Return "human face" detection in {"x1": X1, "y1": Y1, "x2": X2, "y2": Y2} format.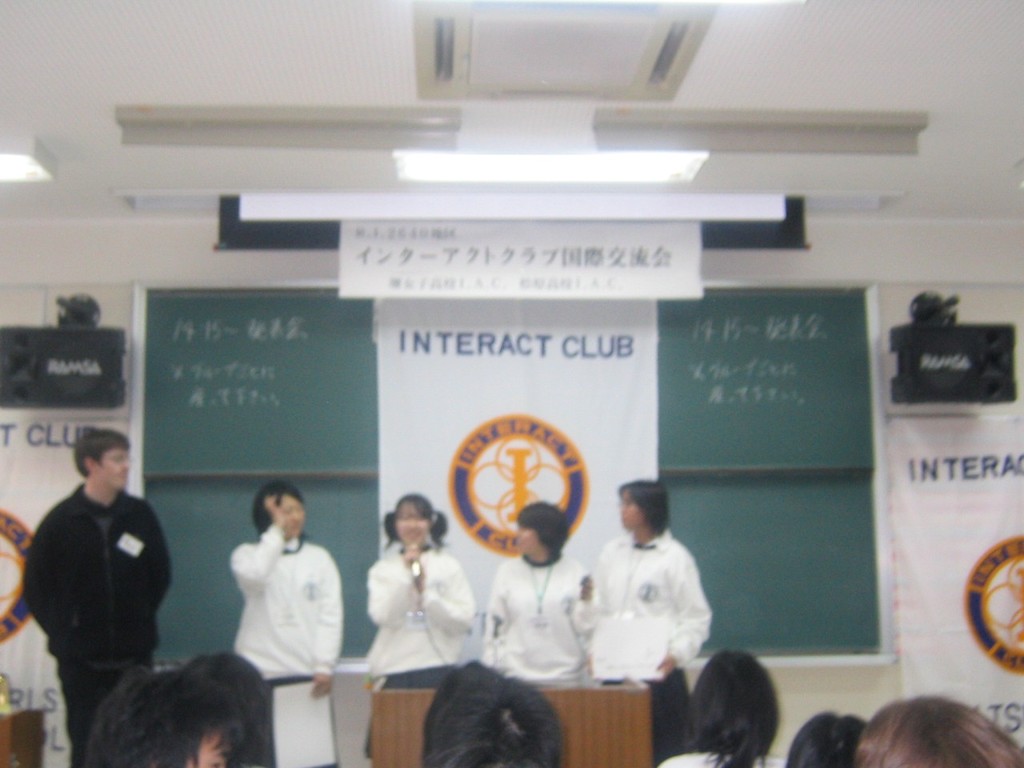
{"x1": 98, "y1": 452, "x2": 128, "y2": 488}.
